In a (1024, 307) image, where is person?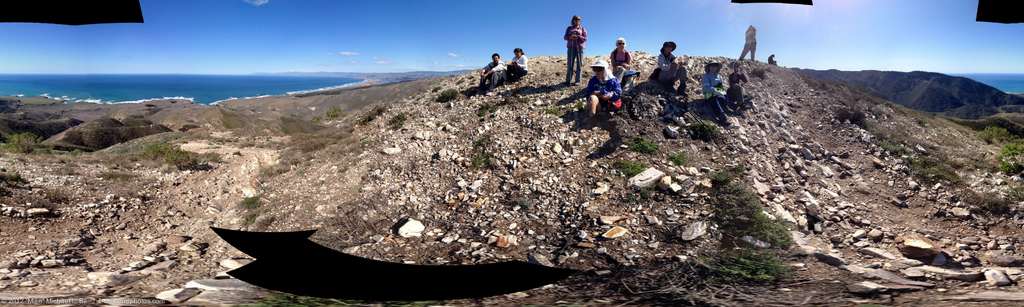
726,59,753,110.
